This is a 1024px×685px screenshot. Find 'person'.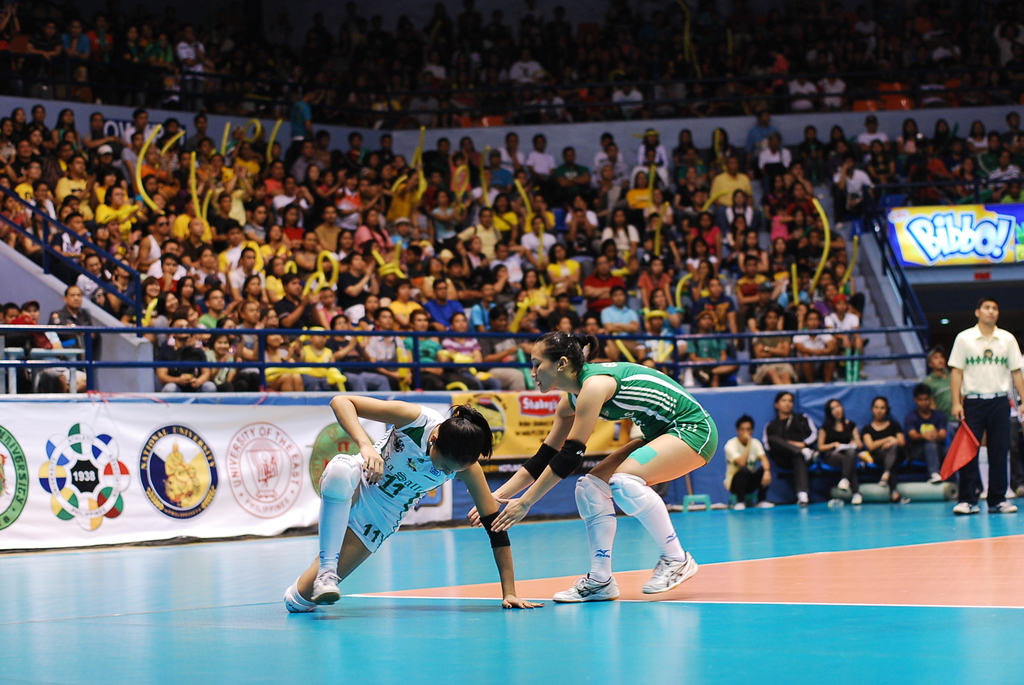
Bounding box: x1=27, y1=19, x2=62, y2=102.
